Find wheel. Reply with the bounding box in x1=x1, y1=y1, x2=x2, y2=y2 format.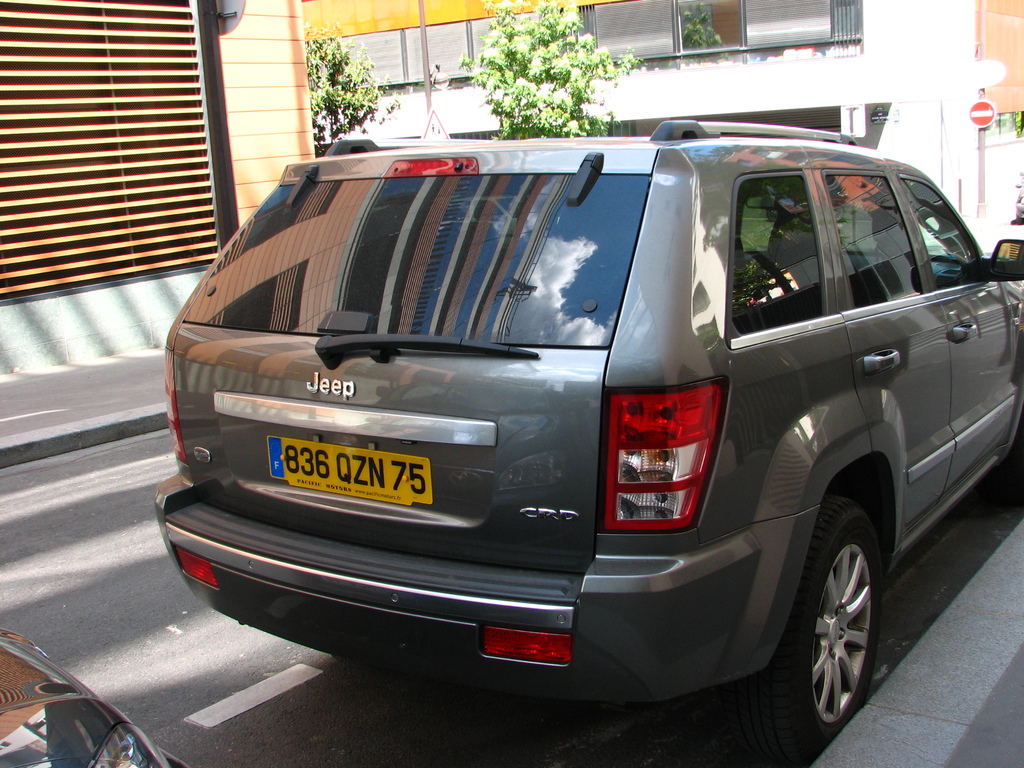
x1=1016, y1=214, x2=1023, y2=225.
